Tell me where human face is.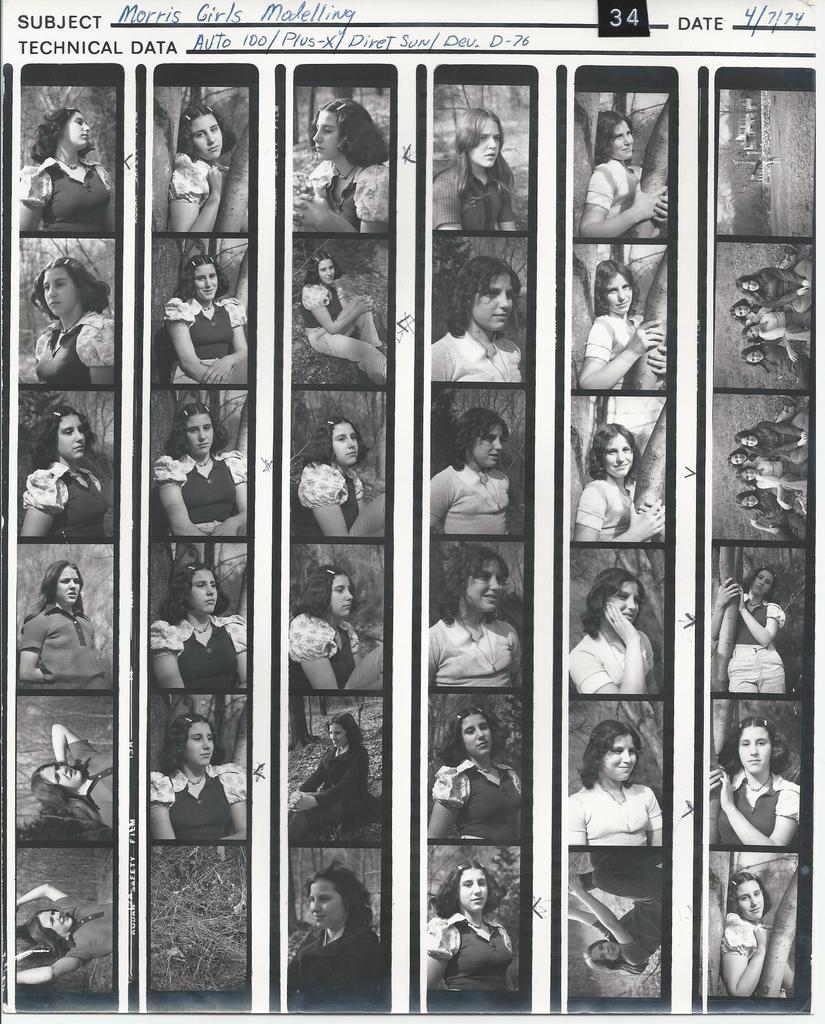
human face is at select_region(737, 723, 776, 776).
